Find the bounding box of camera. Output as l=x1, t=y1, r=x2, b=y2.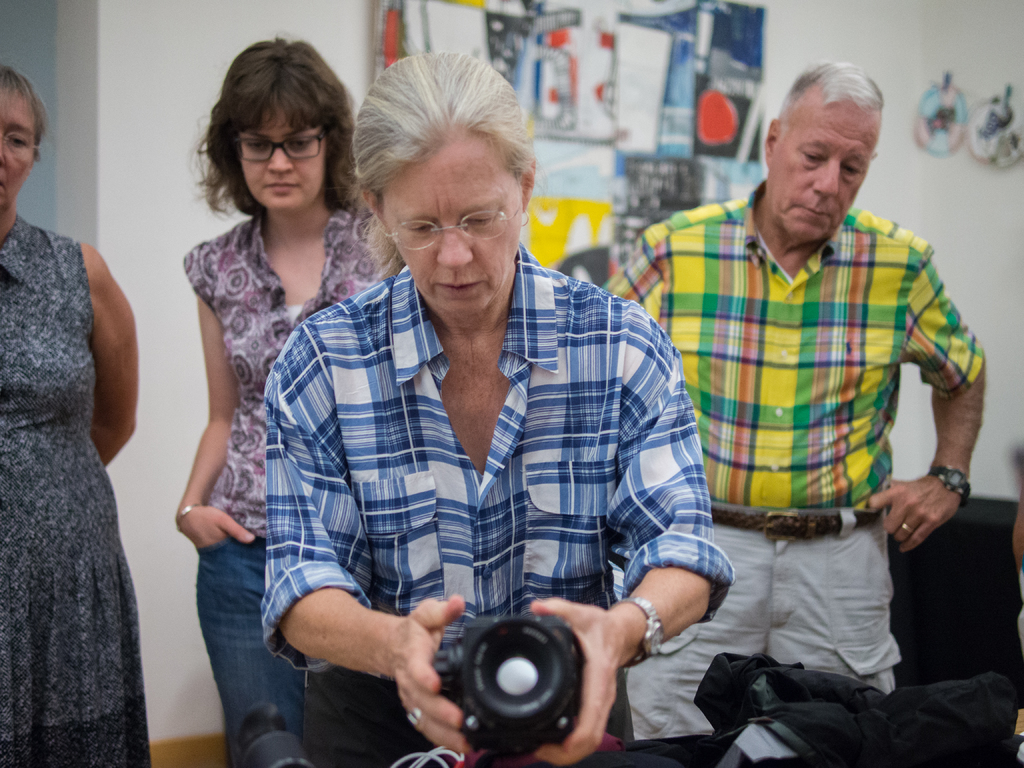
l=415, t=602, r=638, b=765.
